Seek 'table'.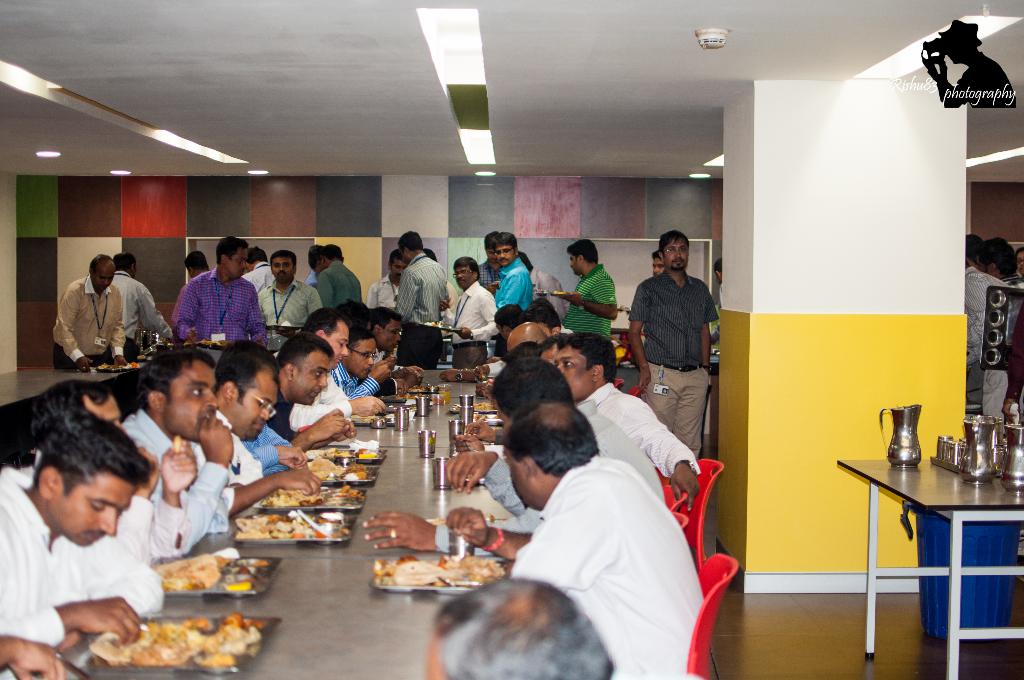
detection(10, 364, 499, 679).
